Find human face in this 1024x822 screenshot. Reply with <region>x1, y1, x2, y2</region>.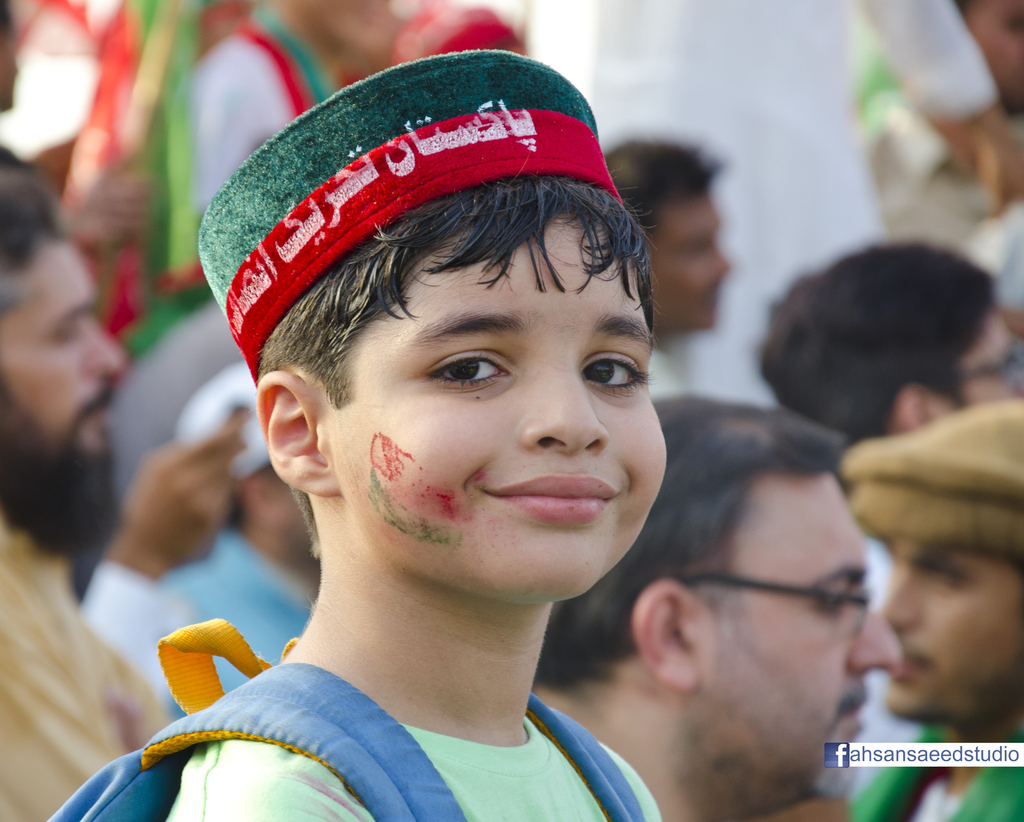
<region>941, 310, 1023, 419</region>.
